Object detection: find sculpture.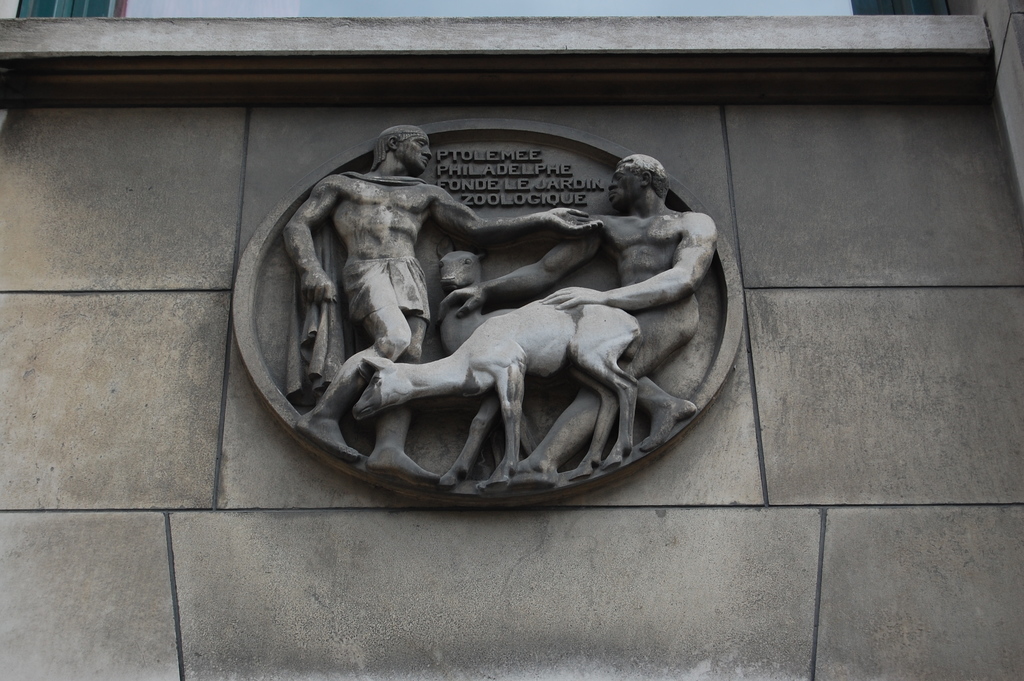
281, 125, 604, 488.
